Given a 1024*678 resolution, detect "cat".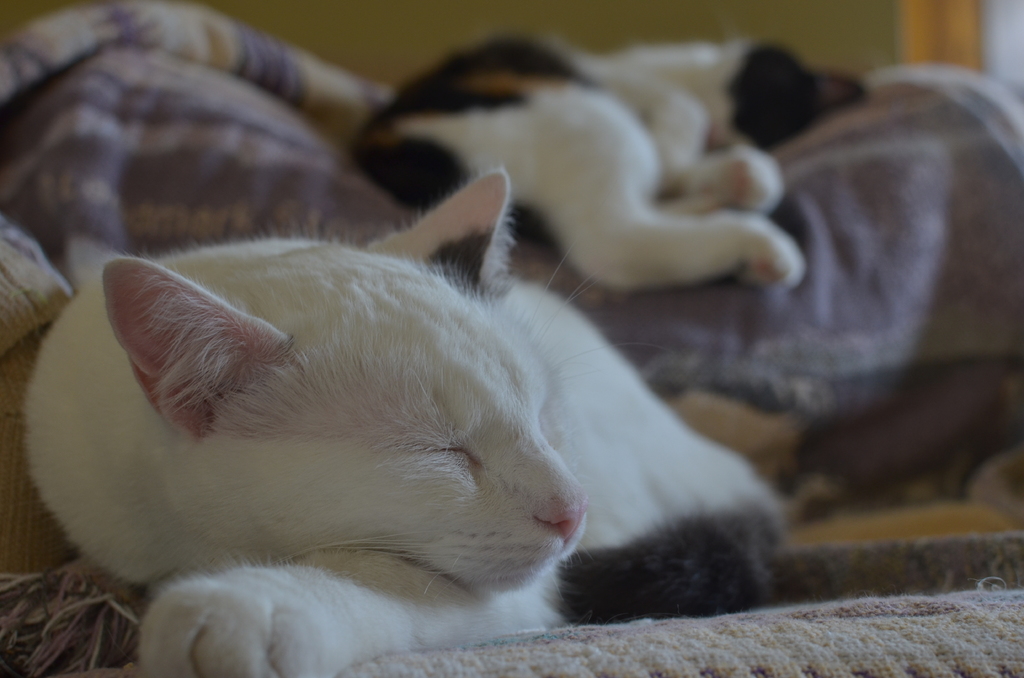
29/163/781/677.
